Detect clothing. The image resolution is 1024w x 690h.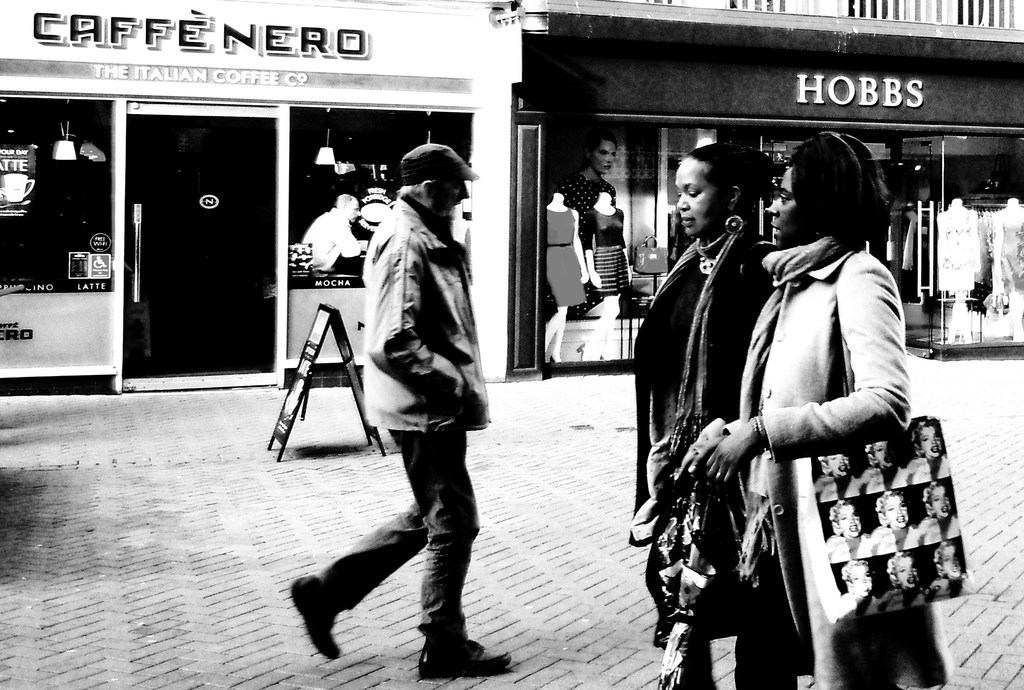
{"x1": 934, "y1": 579, "x2": 967, "y2": 601}.
